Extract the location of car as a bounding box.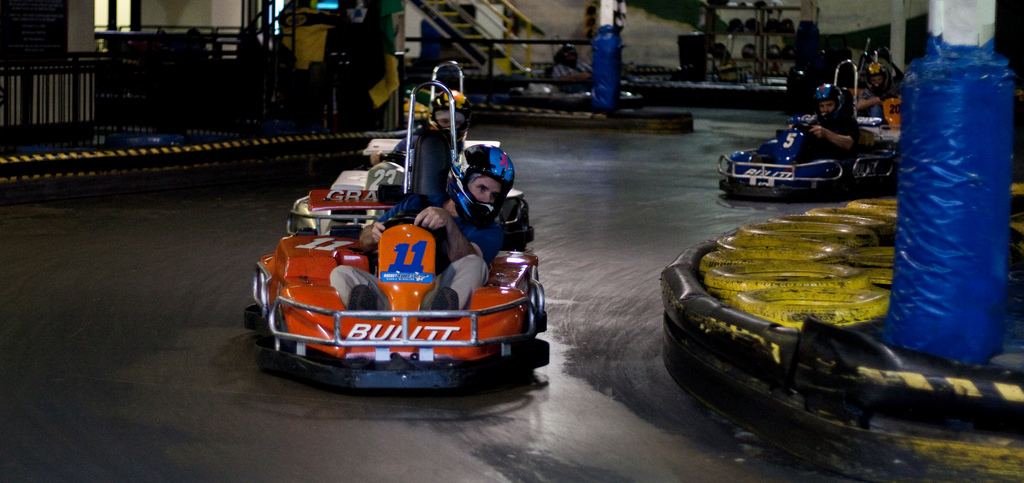
248, 83, 550, 393.
